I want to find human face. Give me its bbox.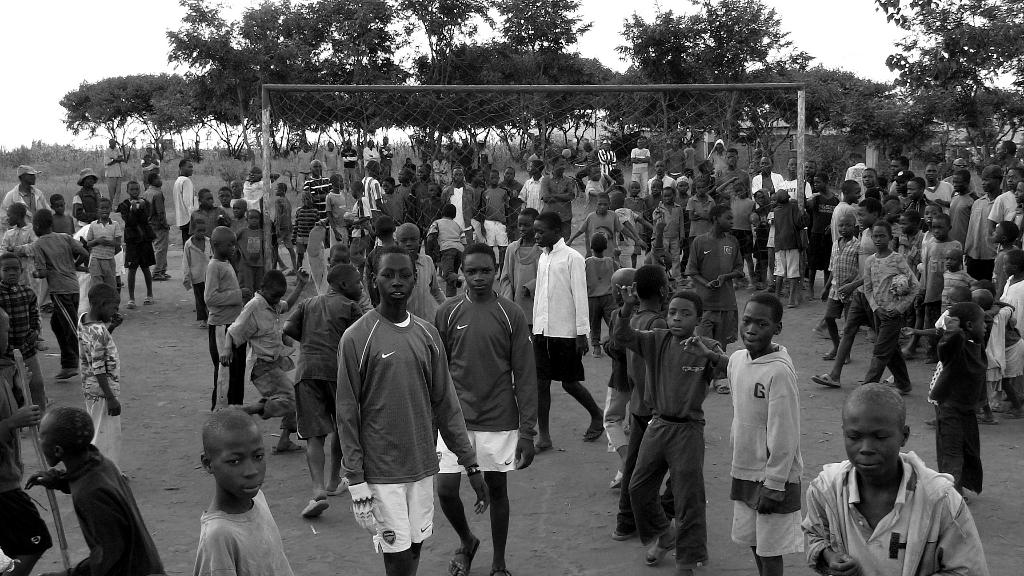
region(342, 273, 358, 300).
